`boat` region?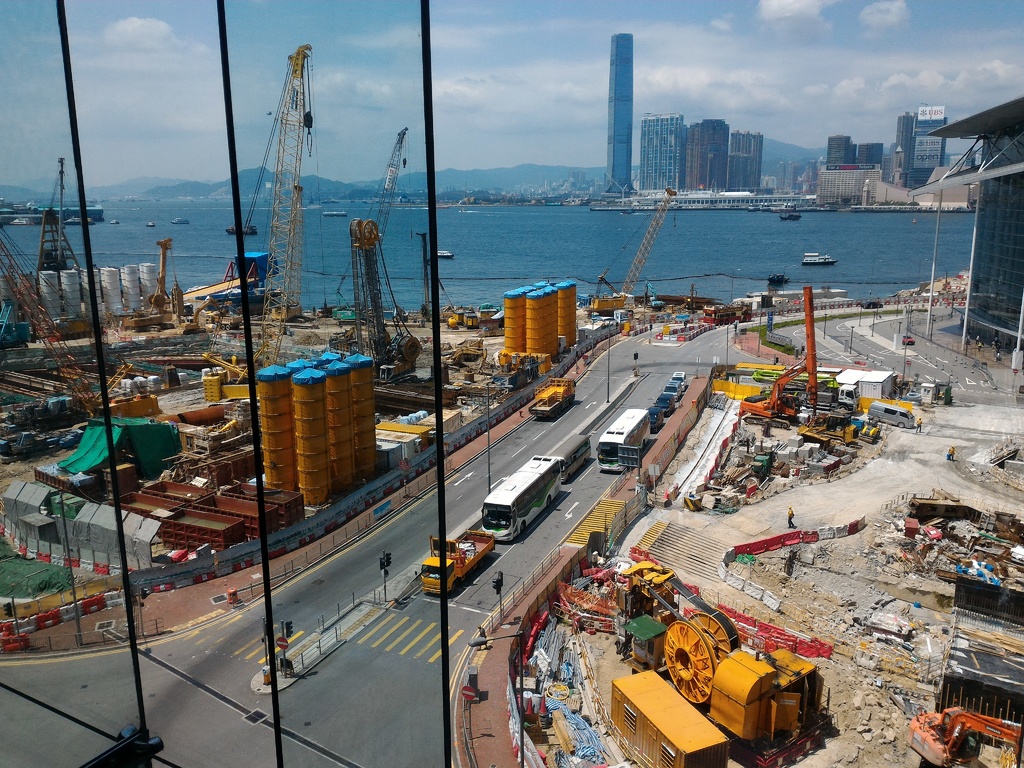
{"x1": 170, "y1": 218, "x2": 191, "y2": 223}
